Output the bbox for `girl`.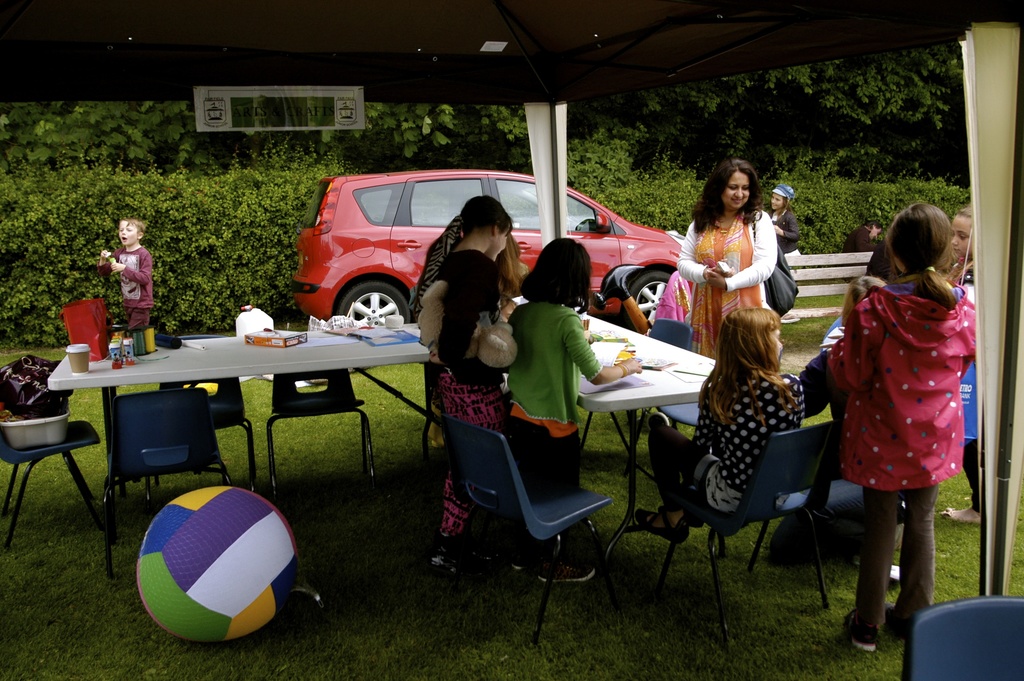
944,202,983,523.
